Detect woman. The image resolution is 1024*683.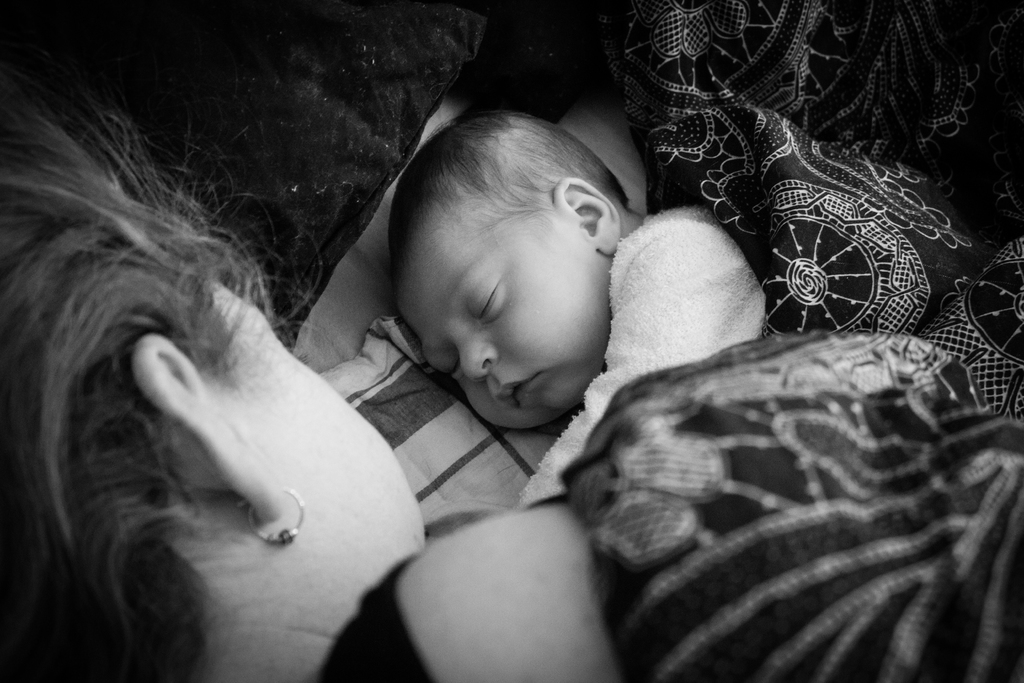
box(44, 51, 568, 679).
